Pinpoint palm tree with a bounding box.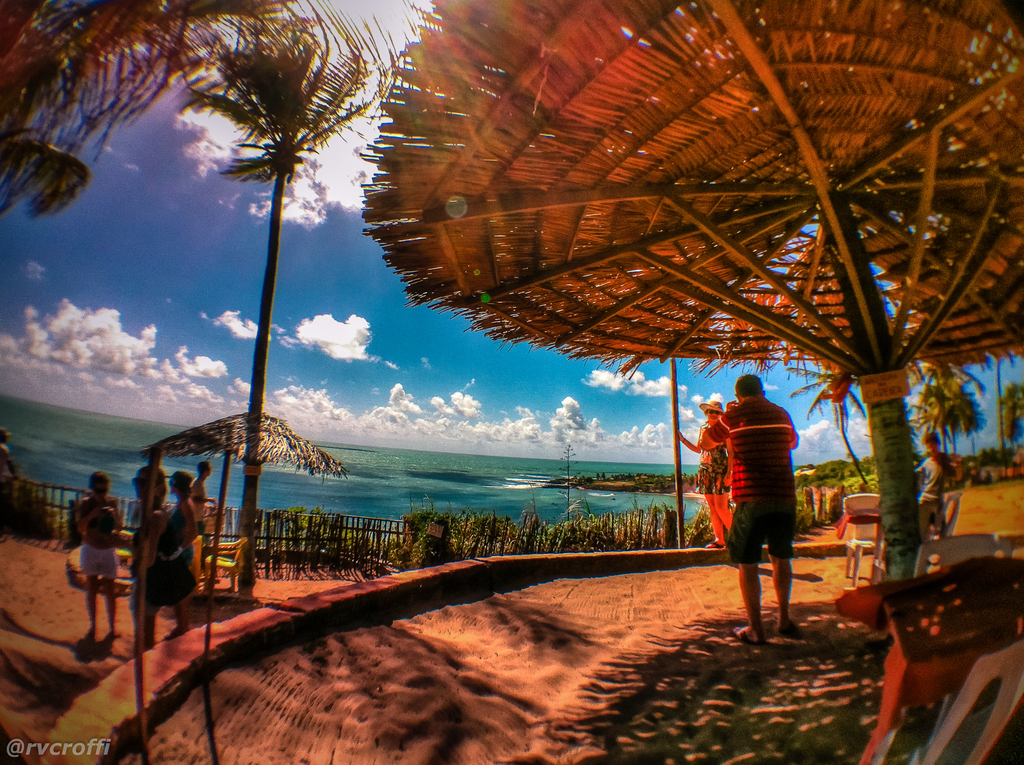
[902,360,987,475].
